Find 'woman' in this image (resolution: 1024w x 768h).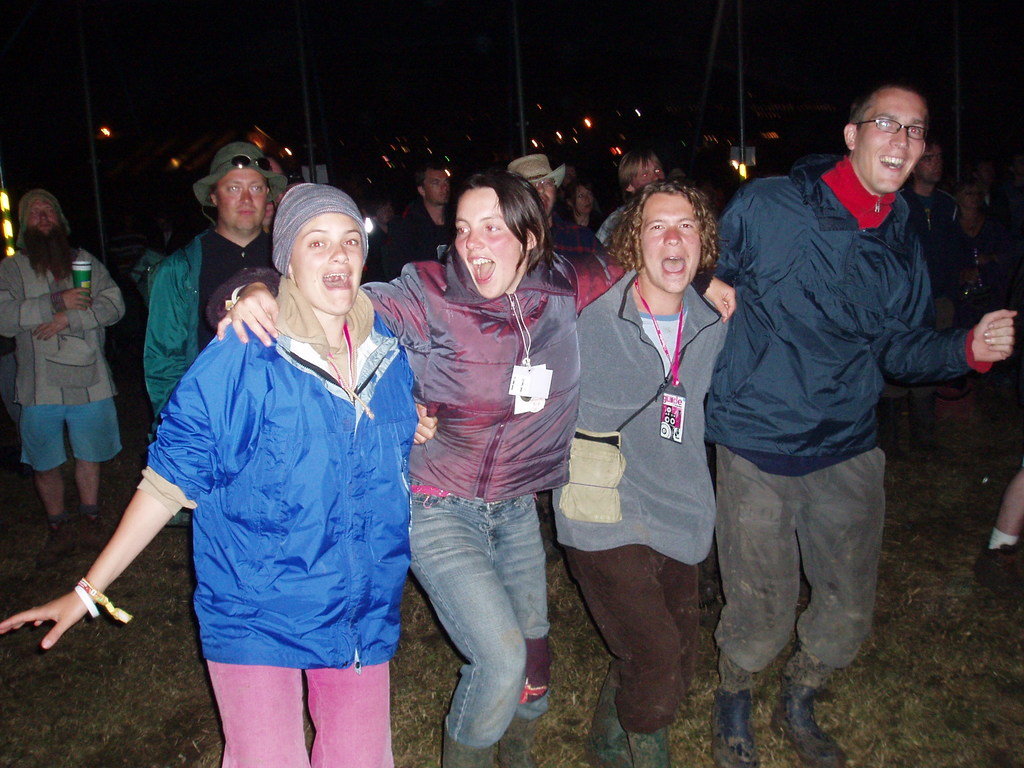
[956,177,1002,337].
